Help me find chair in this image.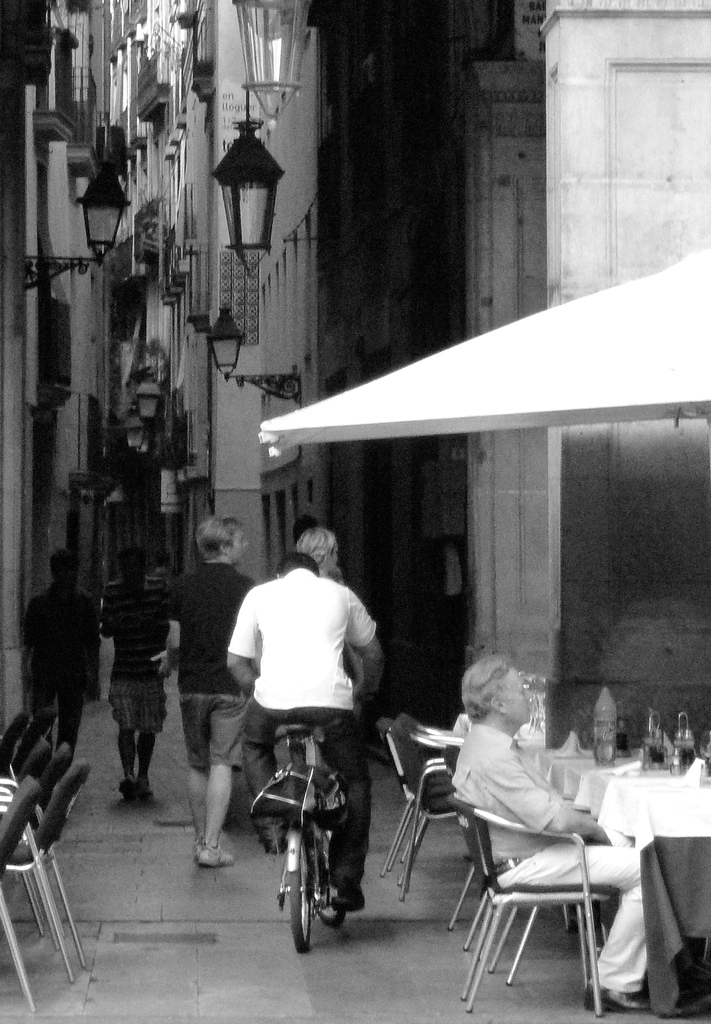
Found it: 0:739:72:929.
